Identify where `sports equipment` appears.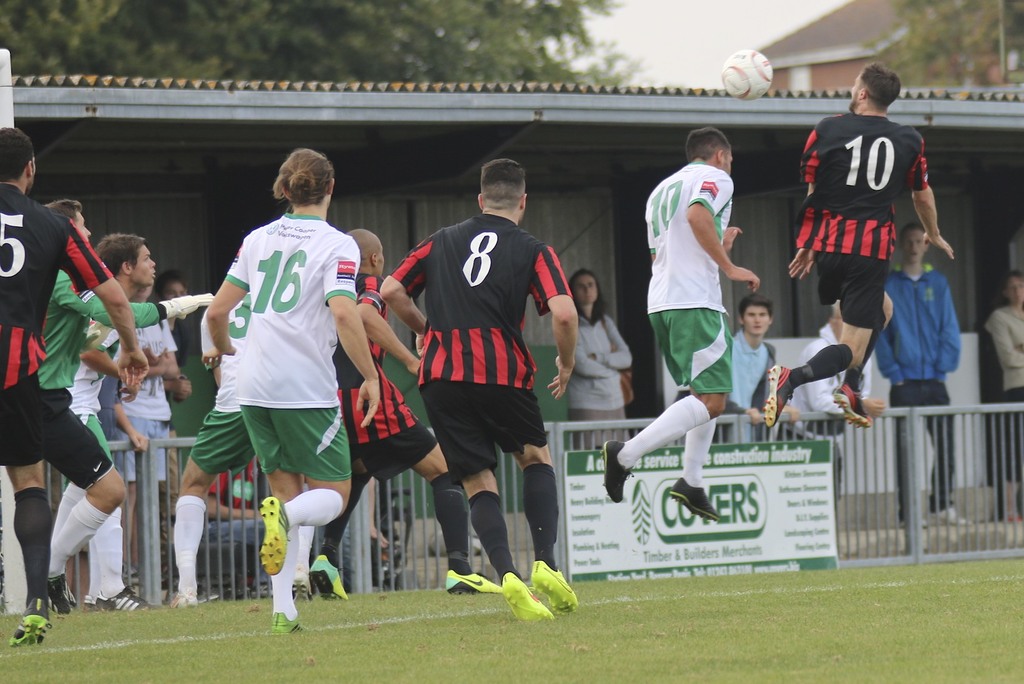
Appears at region(717, 45, 774, 106).
